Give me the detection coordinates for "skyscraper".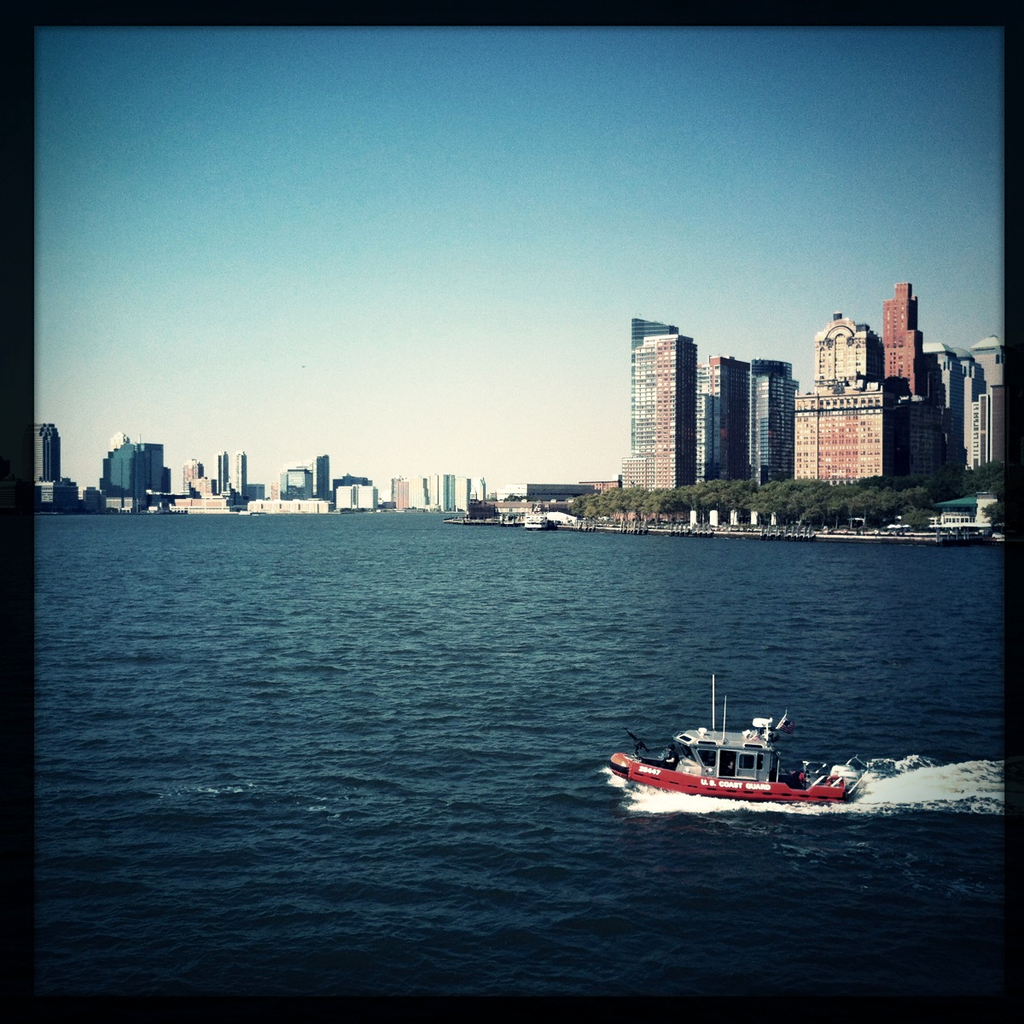
<box>878,280,922,394</box>.
